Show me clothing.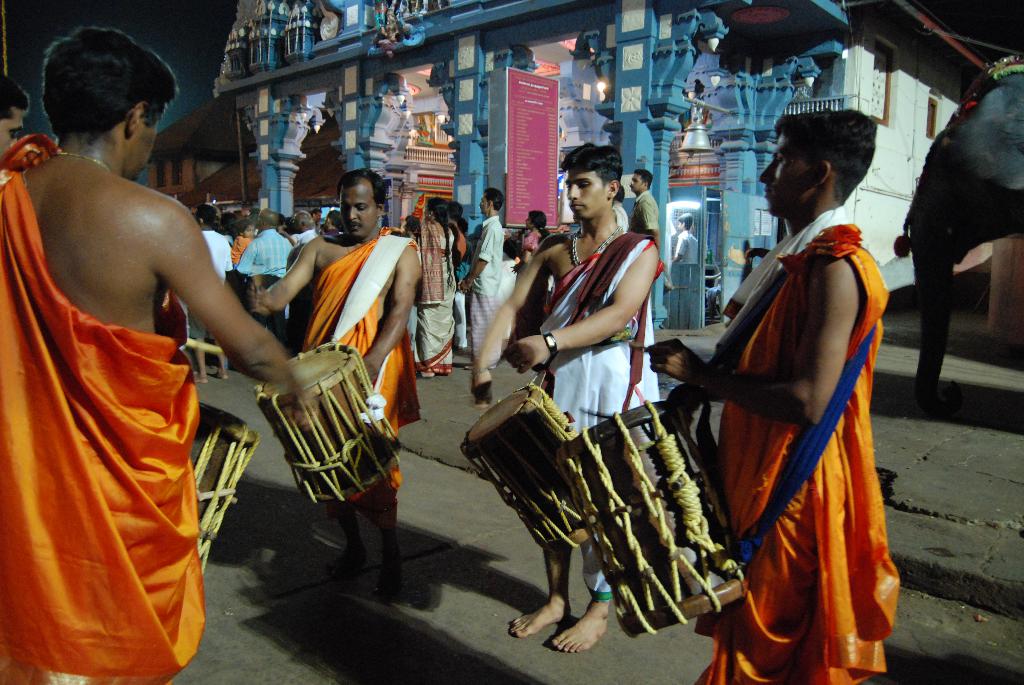
clothing is here: (x1=515, y1=216, x2=543, y2=289).
